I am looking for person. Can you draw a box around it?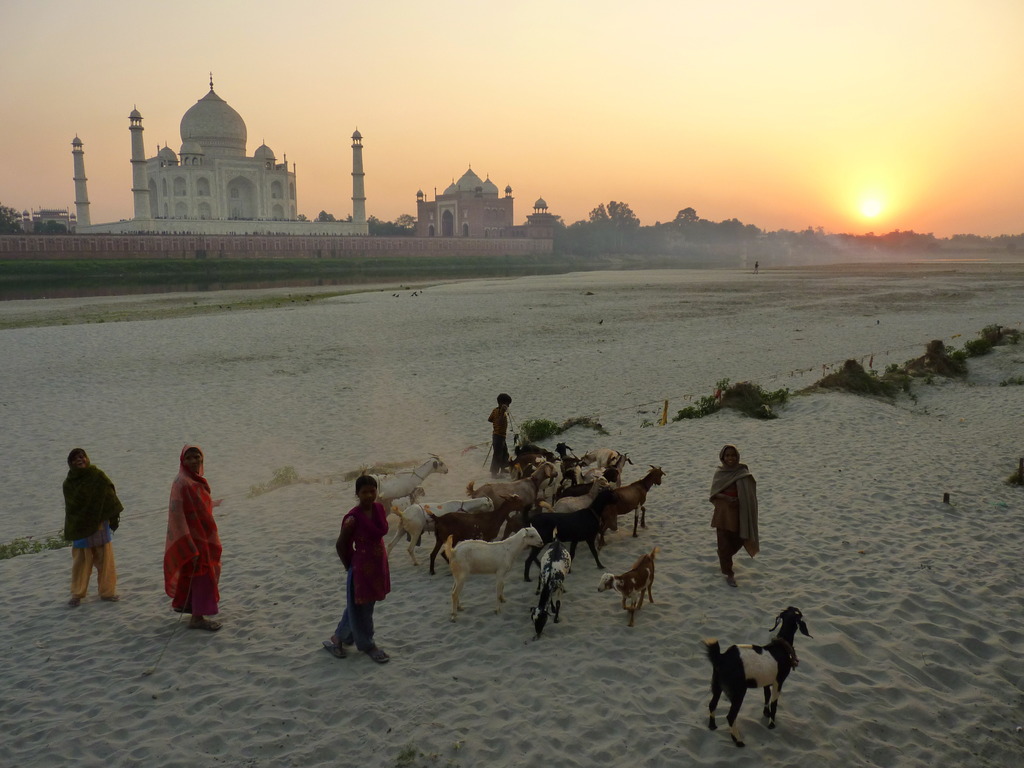
Sure, the bounding box is x1=165, y1=444, x2=222, y2=631.
